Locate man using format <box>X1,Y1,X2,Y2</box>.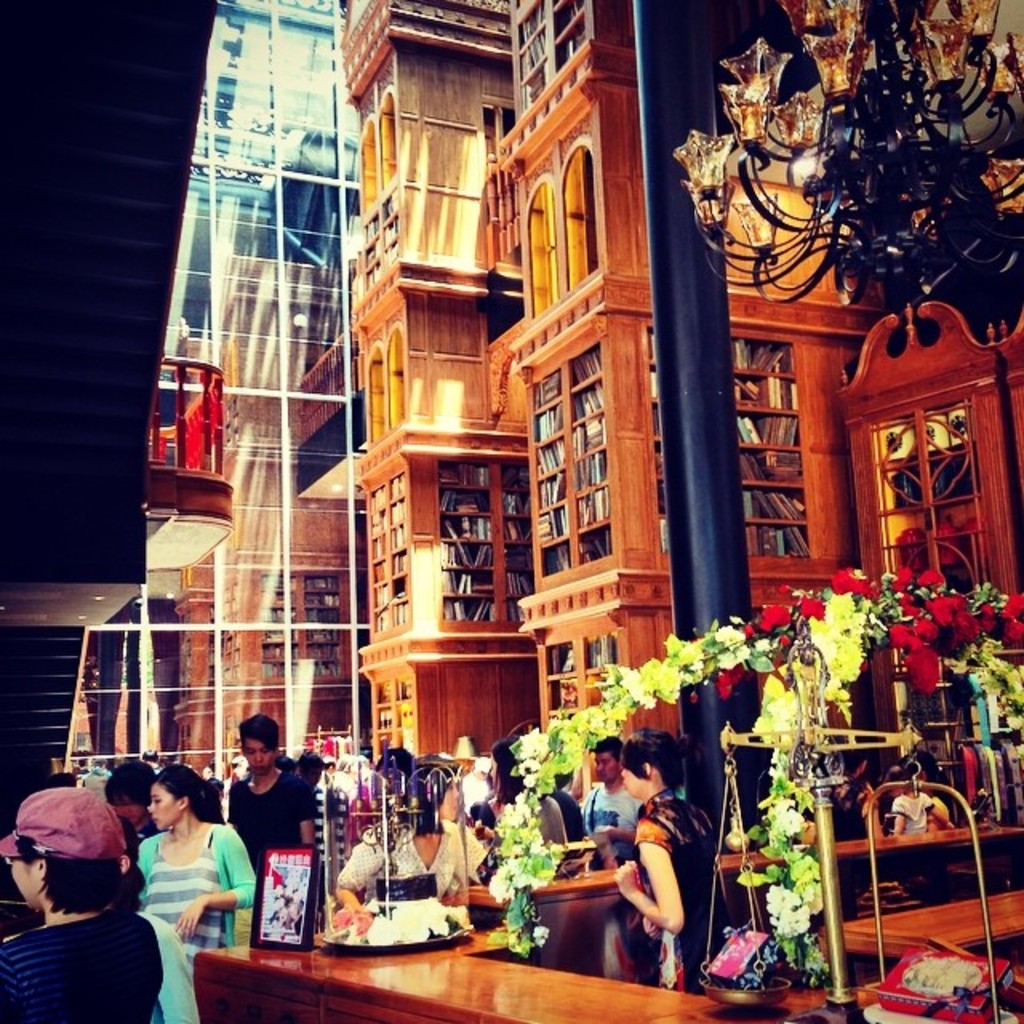
<box>582,734,643,862</box>.
